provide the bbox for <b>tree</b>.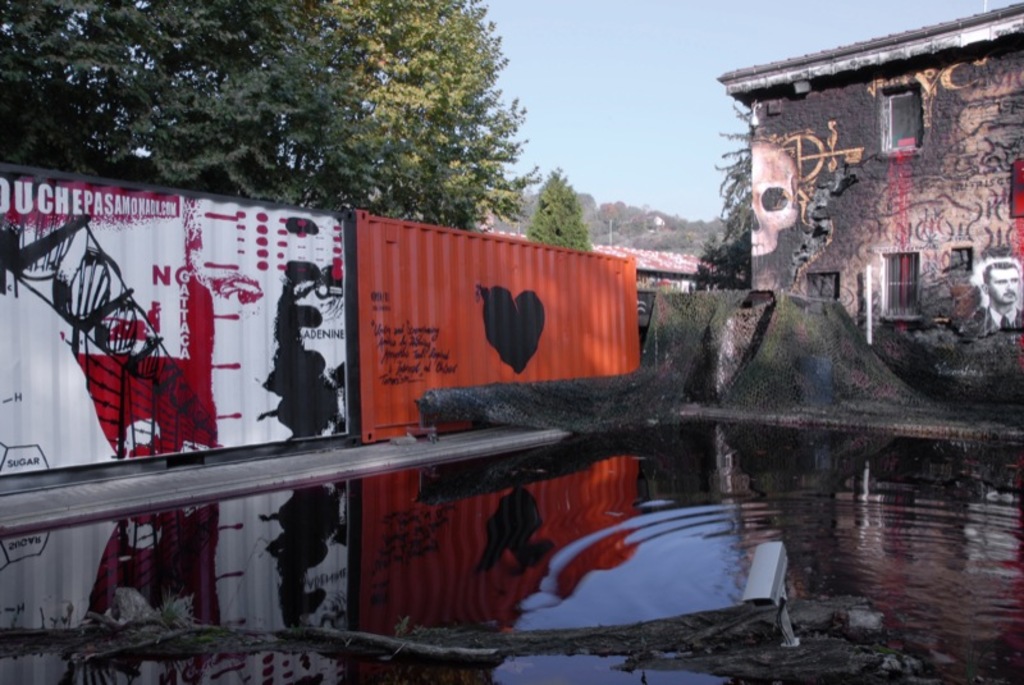
l=0, t=0, r=543, b=229.
